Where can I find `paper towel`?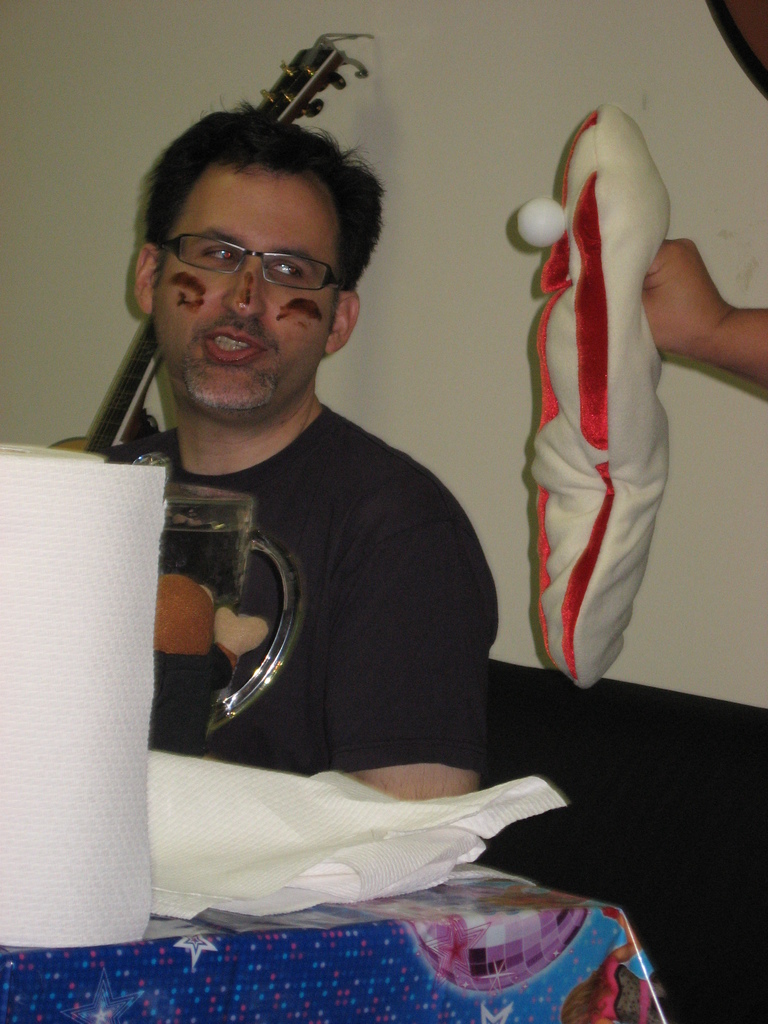
You can find it at (x1=0, y1=442, x2=555, y2=959).
